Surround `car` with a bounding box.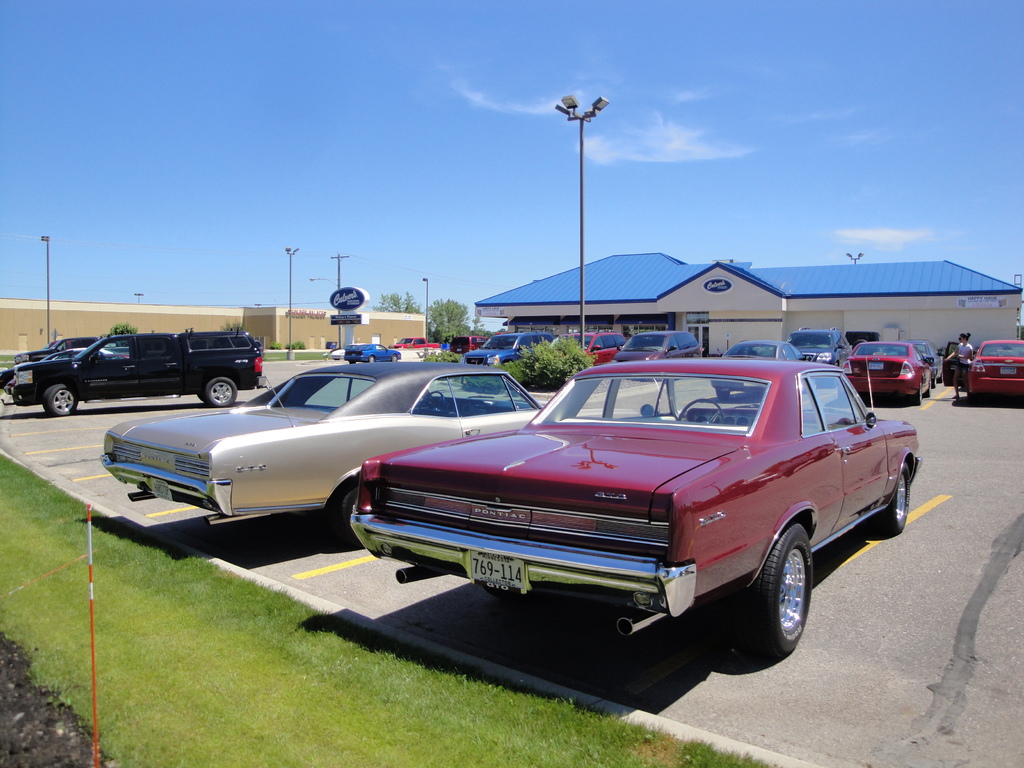
rect(787, 328, 850, 367).
